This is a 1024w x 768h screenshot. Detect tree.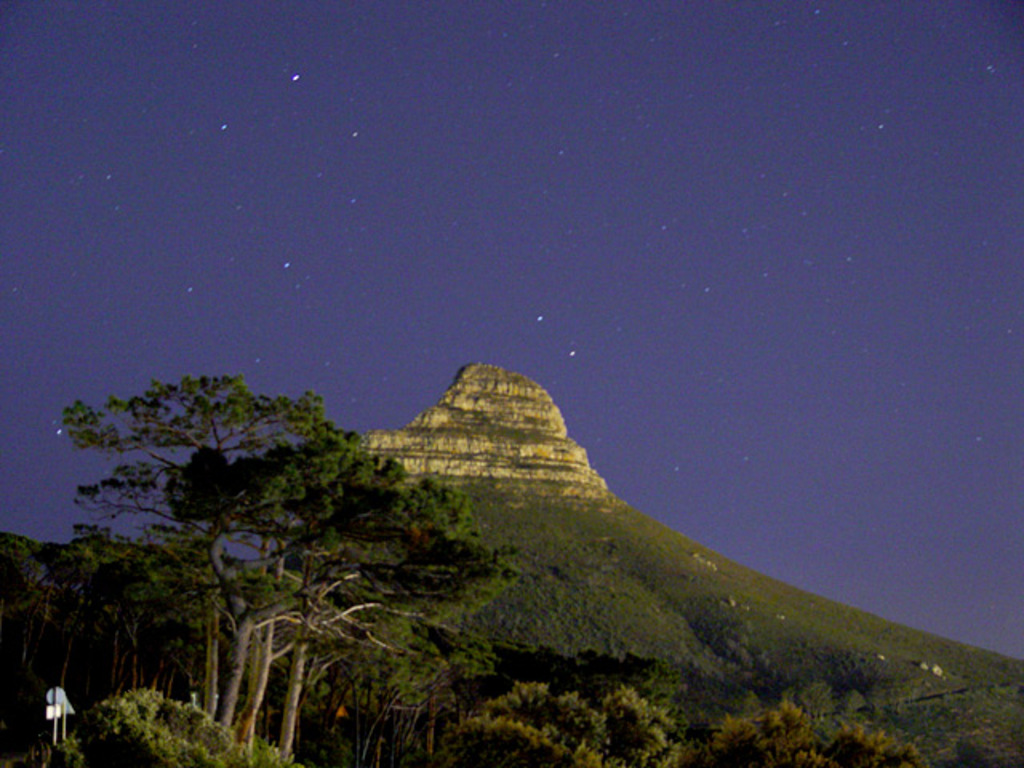
{"left": 461, "top": 683, "right": 619, "bottom": 766}.
